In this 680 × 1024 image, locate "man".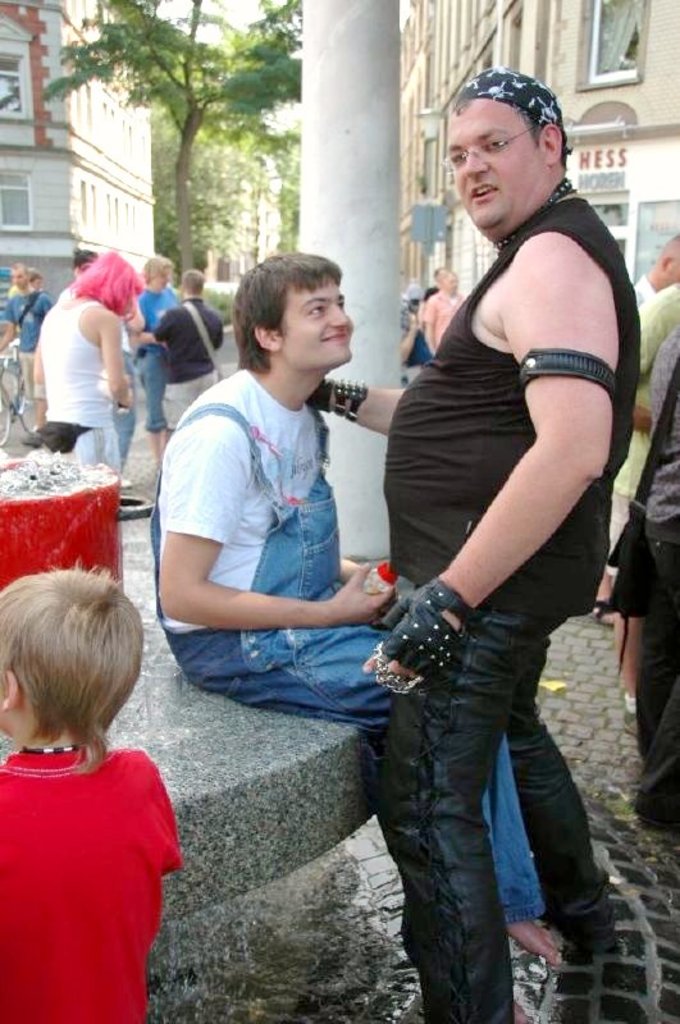
Bounding box: [x1=0, y1=261, x2=56, y2=434].
